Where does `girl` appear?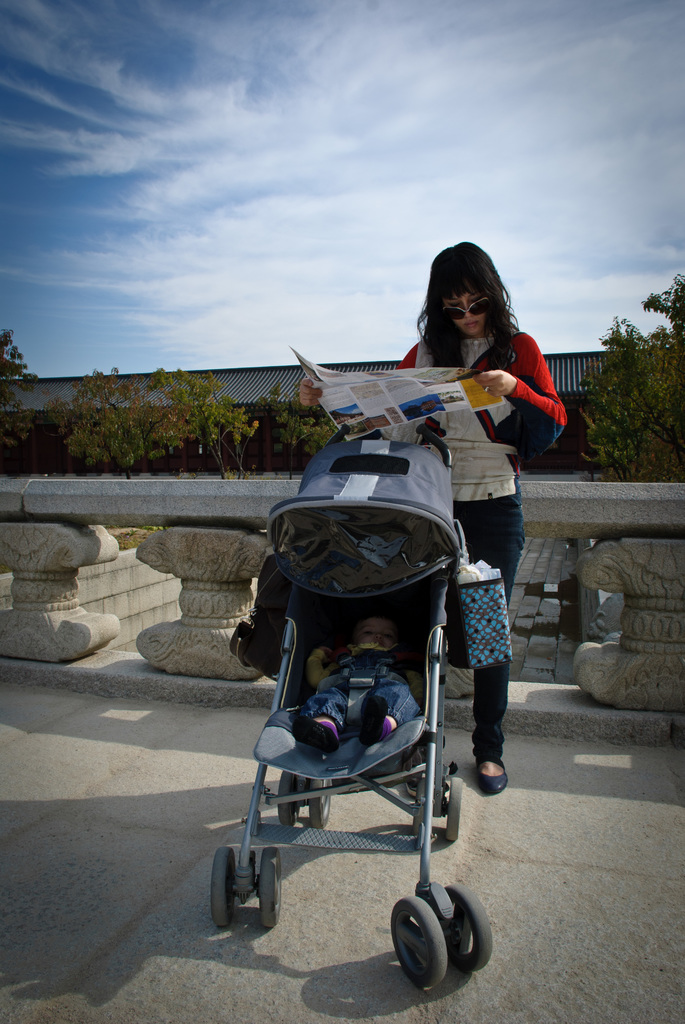
Appears at box(299, 241, 568, 792).
